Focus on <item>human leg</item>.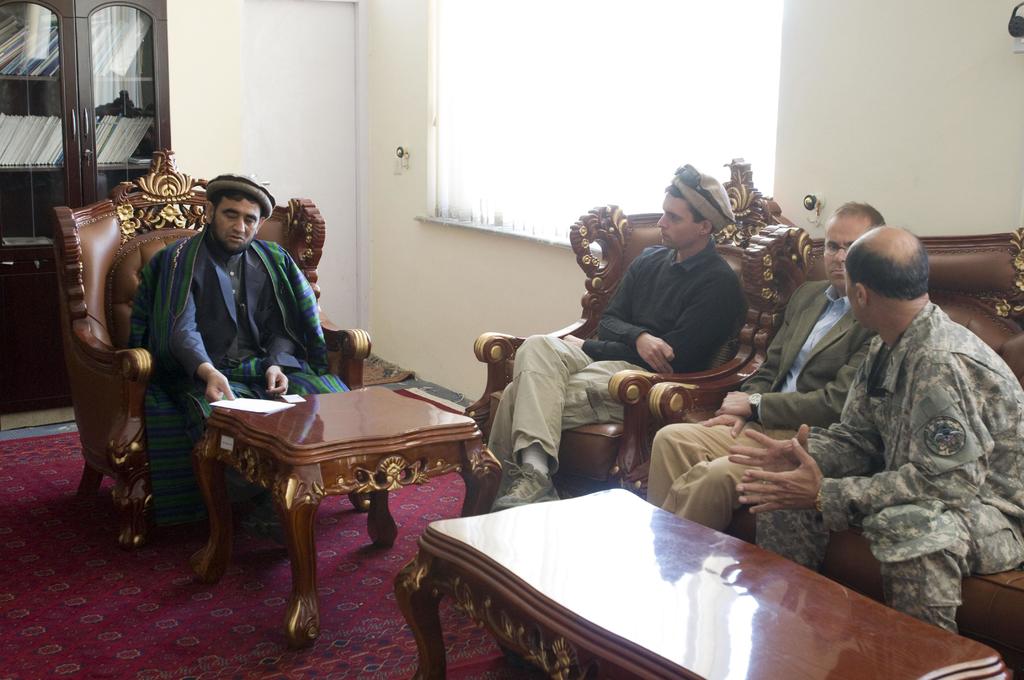
Focused at {"left": 860, "top": 489, "right": 1022, "bottom": 627}.
